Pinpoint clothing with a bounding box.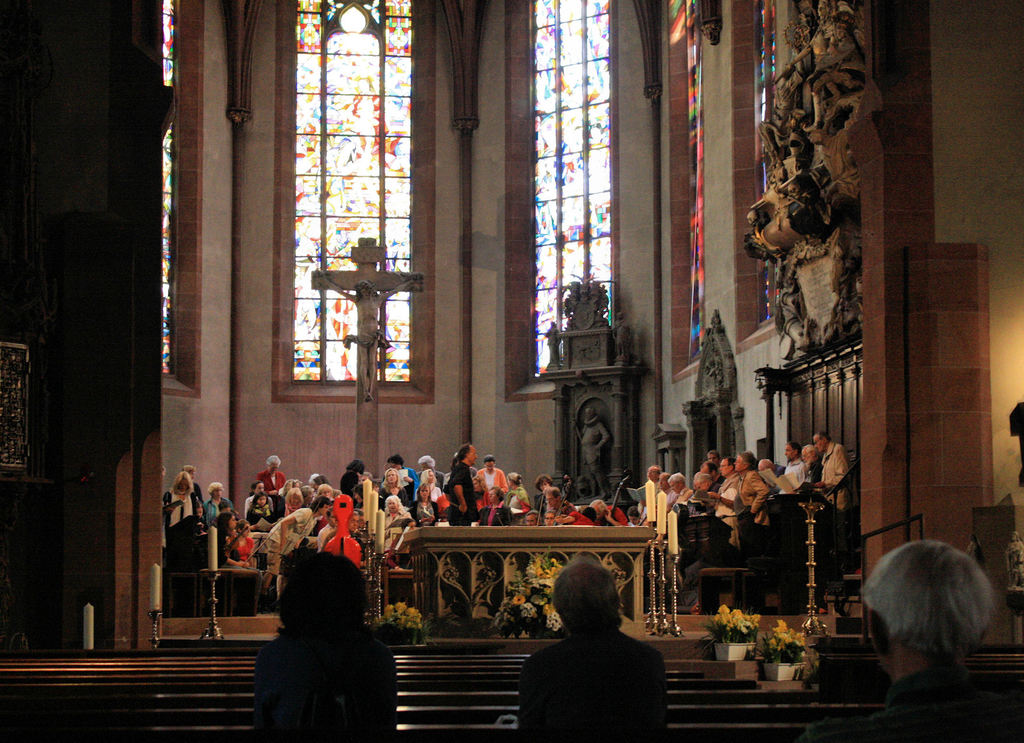
445/464/476/525.
